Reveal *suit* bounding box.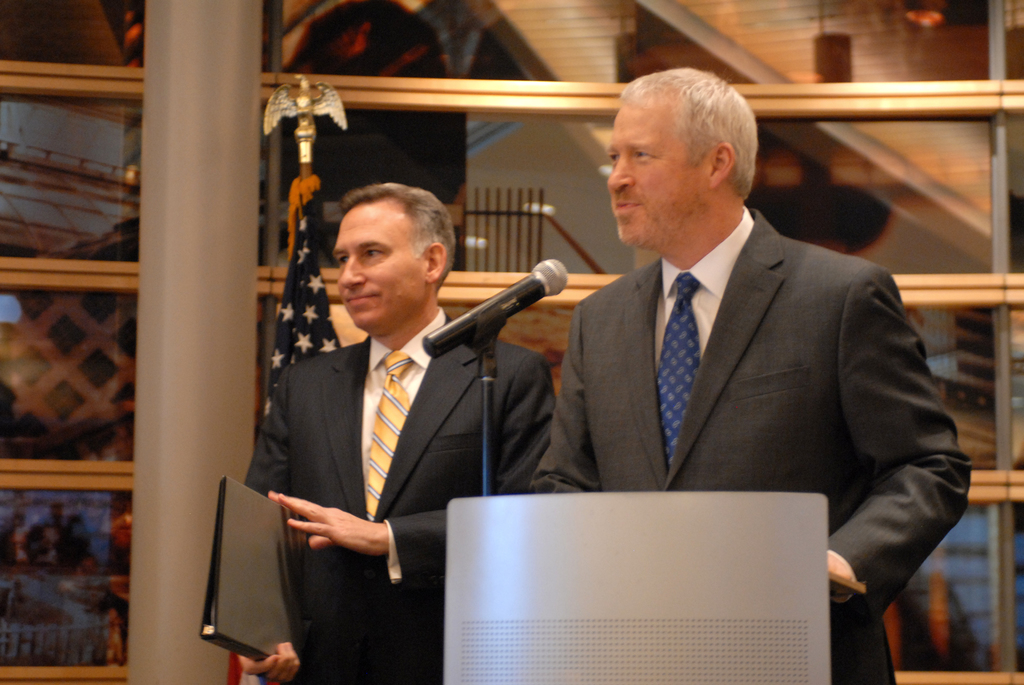
Revealed: [256, 222, 532, 654].
